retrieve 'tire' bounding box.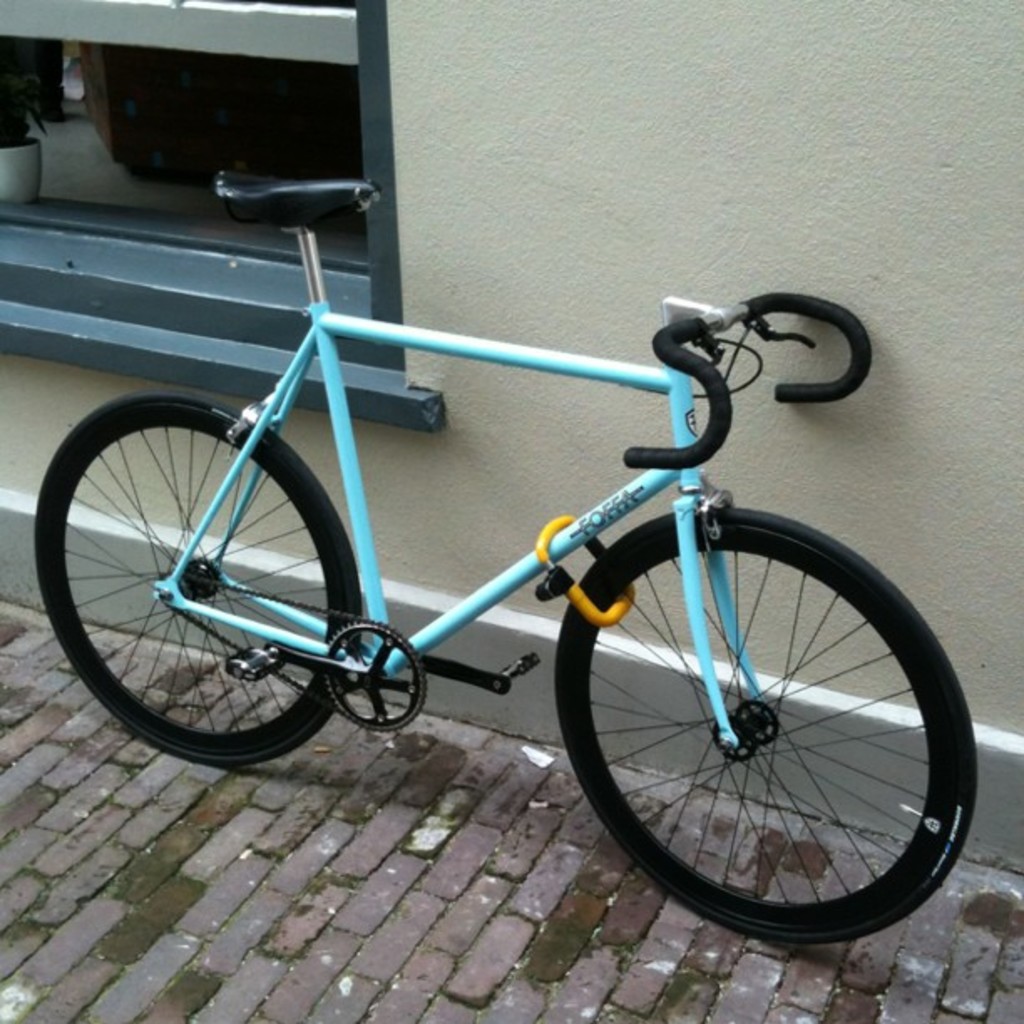
Bounding box: box(35, 388, 370, 773).
